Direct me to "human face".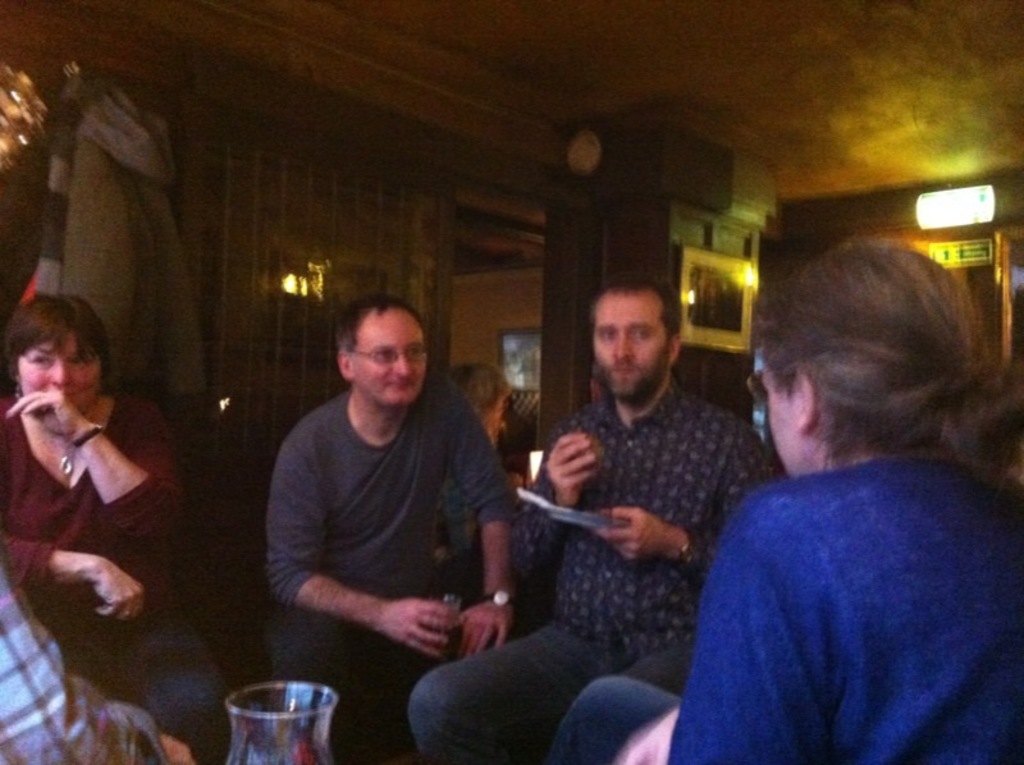
Direction: Rect(351, 315, 426, 406).
